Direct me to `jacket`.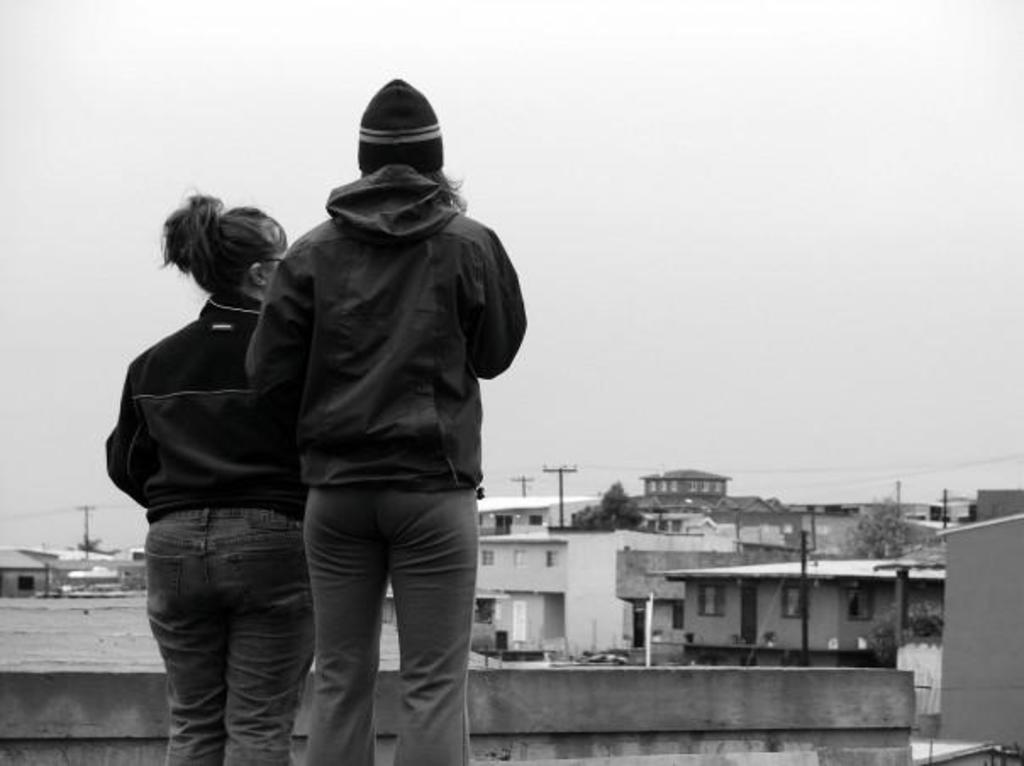
Direction: 244 168 527 491.
